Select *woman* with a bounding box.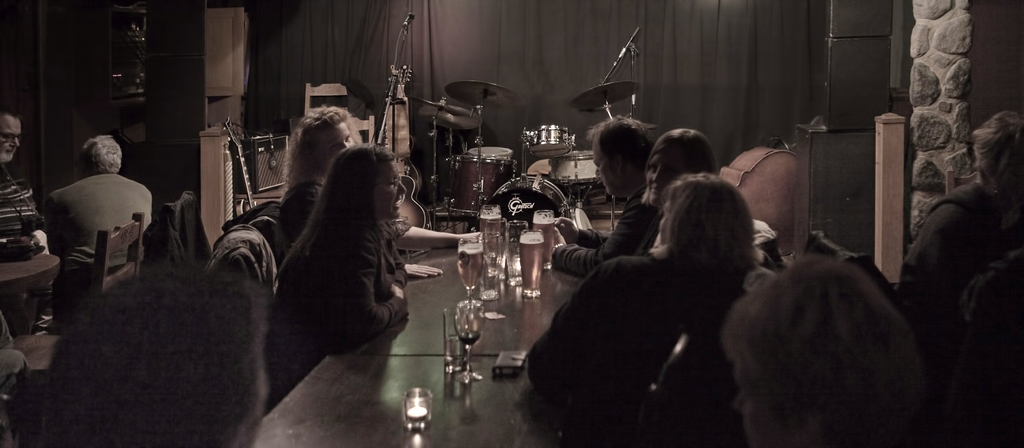
select_region(281, 107, 483, 276).
